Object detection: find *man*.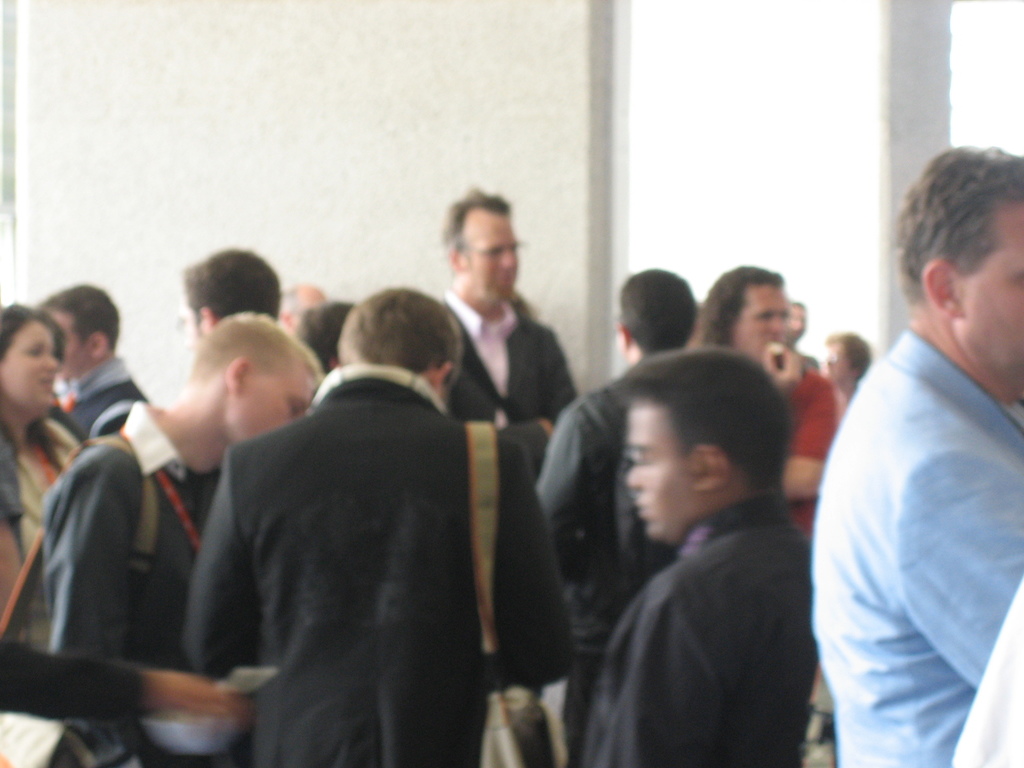
bbox(185, 291, 571, 767).
